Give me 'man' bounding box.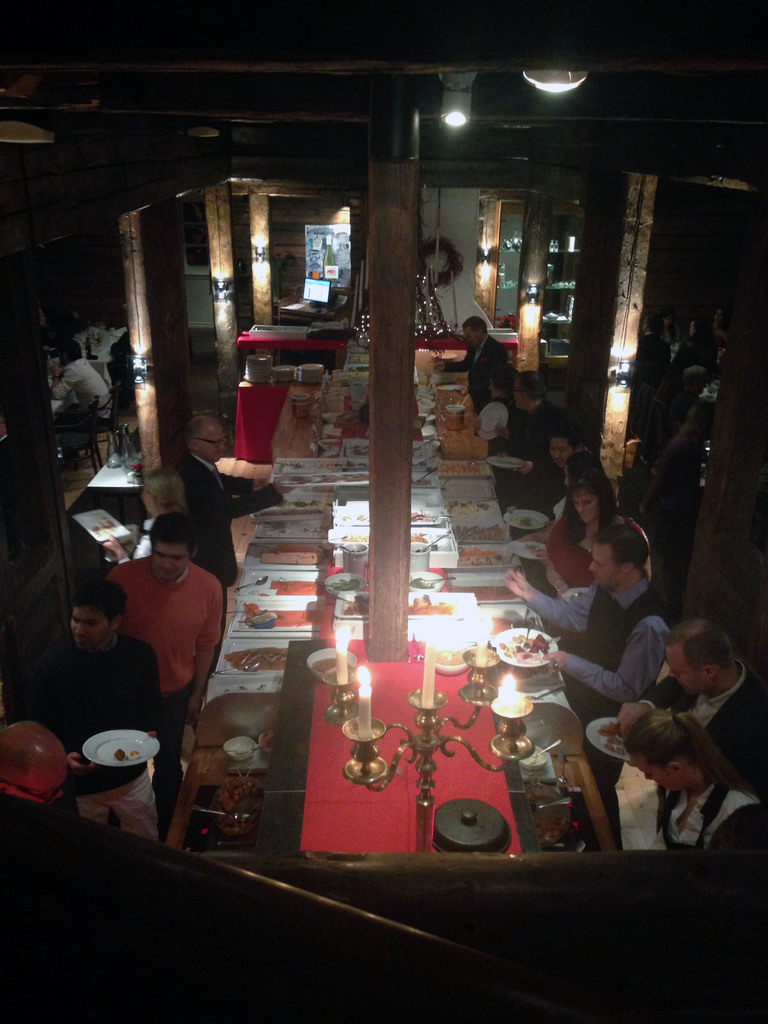
region(625, 715, 765, 846).
